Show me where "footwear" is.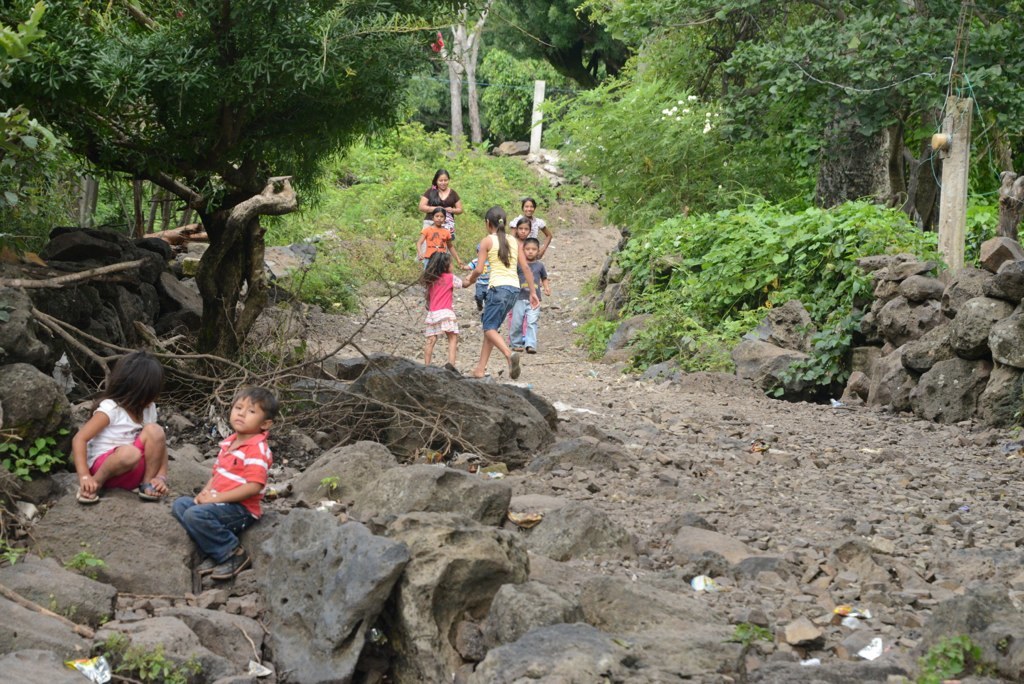
"footwear" is at region(199, 559, 209, 575).
